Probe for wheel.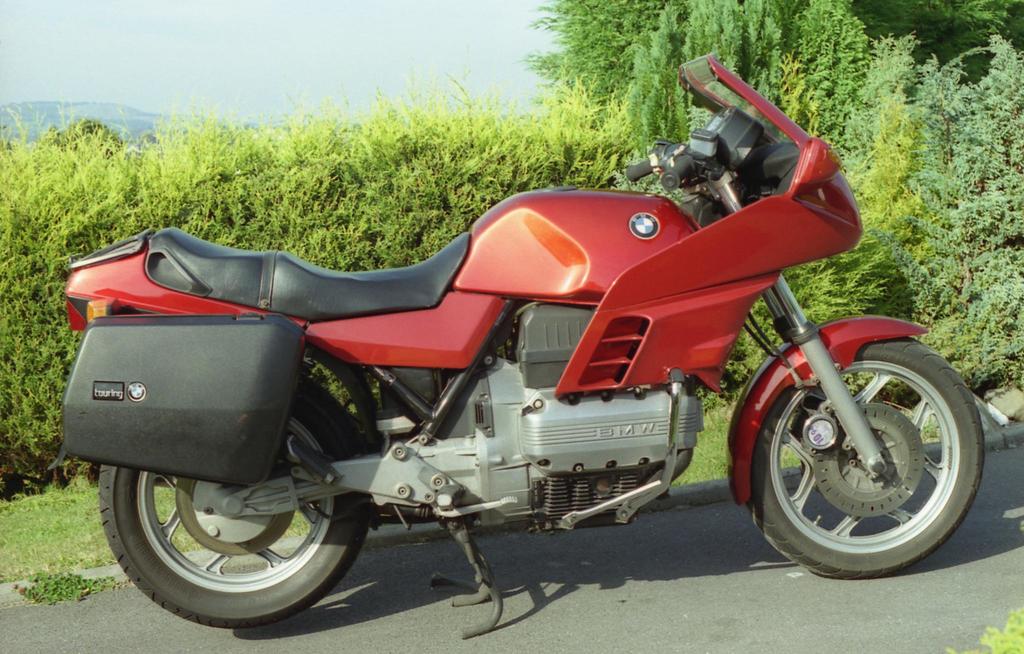
Probe result: Rect(96, 377, 377, 628).
